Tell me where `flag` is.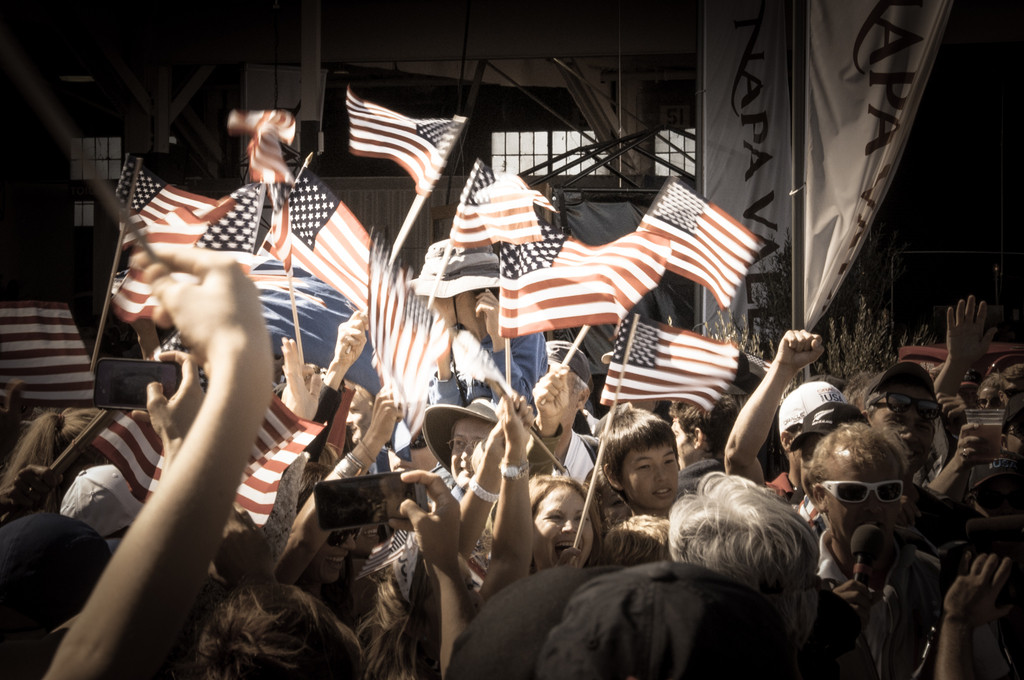
`flag` is at 104/152/260/265.
